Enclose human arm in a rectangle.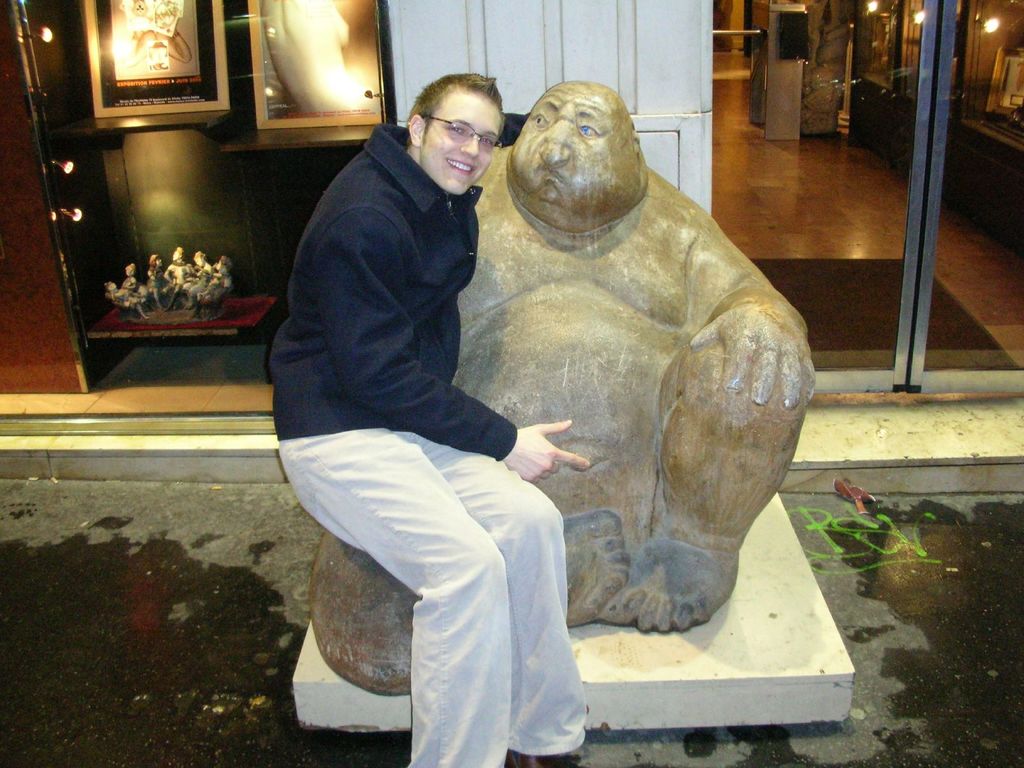
678:210:822:412.
